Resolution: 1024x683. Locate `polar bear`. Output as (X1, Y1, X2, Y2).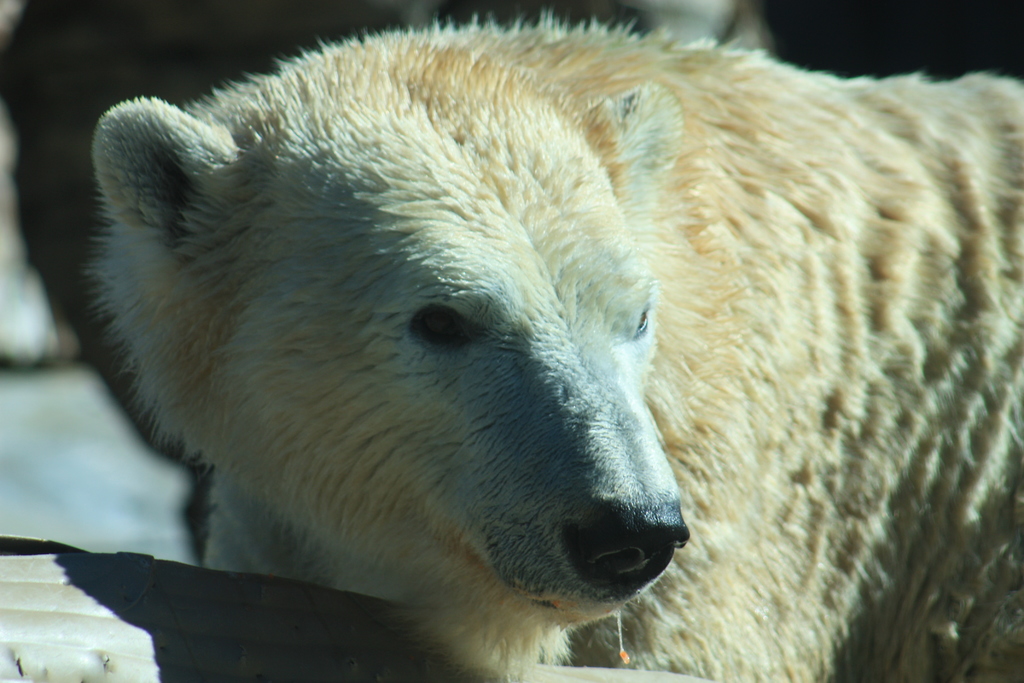
(83, 6, 1023, 682).
